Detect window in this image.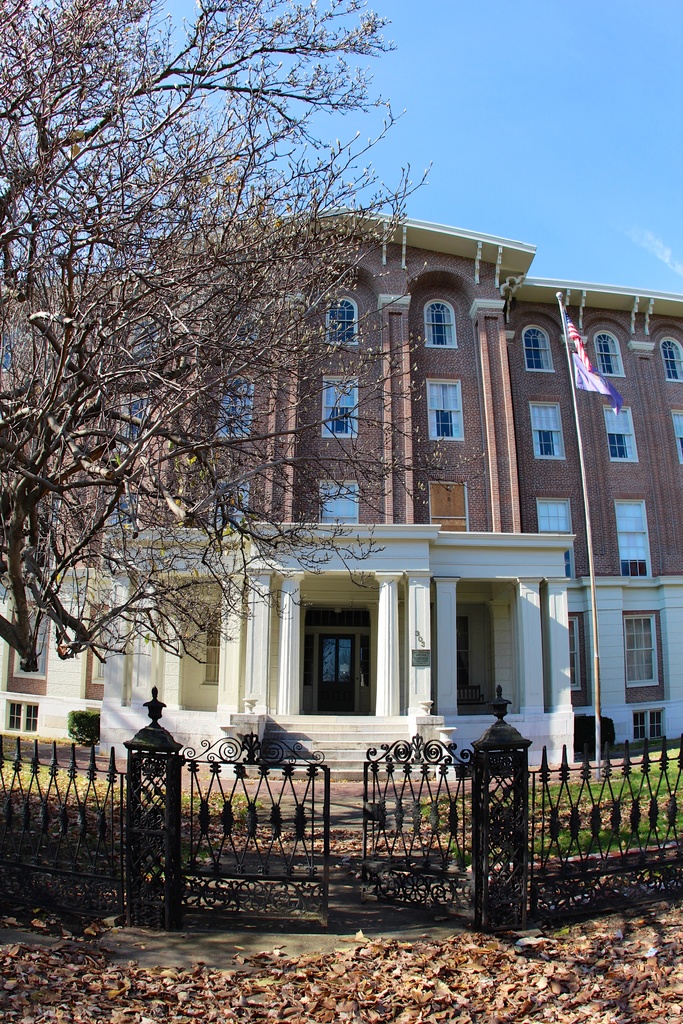
Detection: (610,406,636,460).
